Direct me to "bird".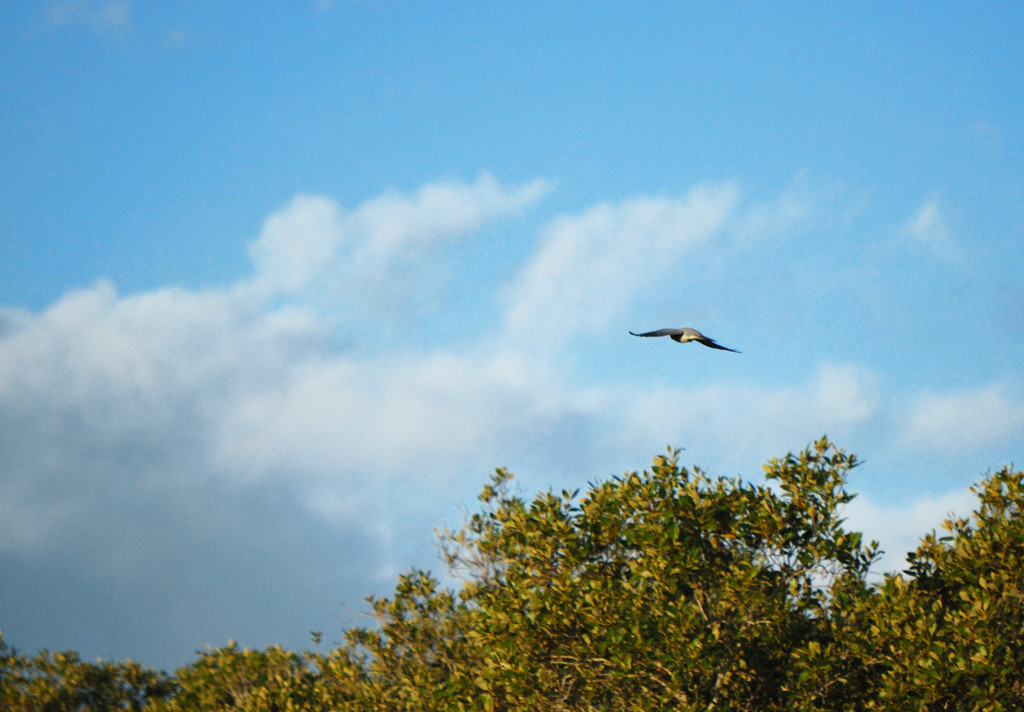
Direction: [left=641, top=316, right=762, bottom=368].
